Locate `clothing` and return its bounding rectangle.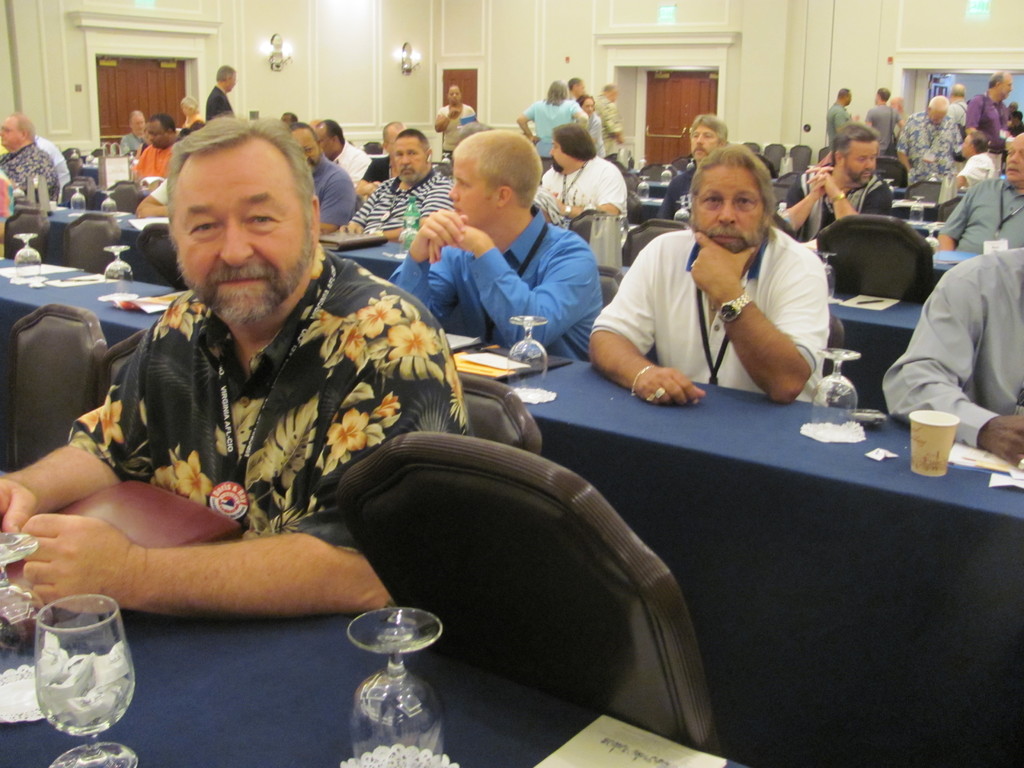
crop(783, 167, 875, 239).
